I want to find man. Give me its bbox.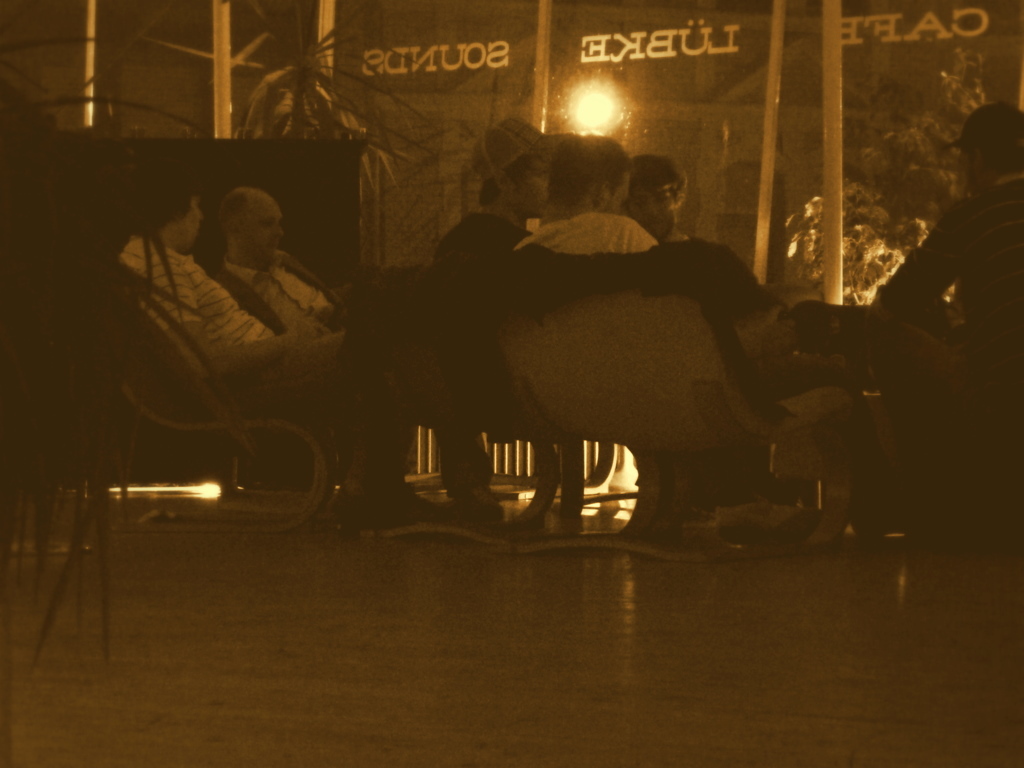
[left=868, top=104, right=1023, bottom=388].
